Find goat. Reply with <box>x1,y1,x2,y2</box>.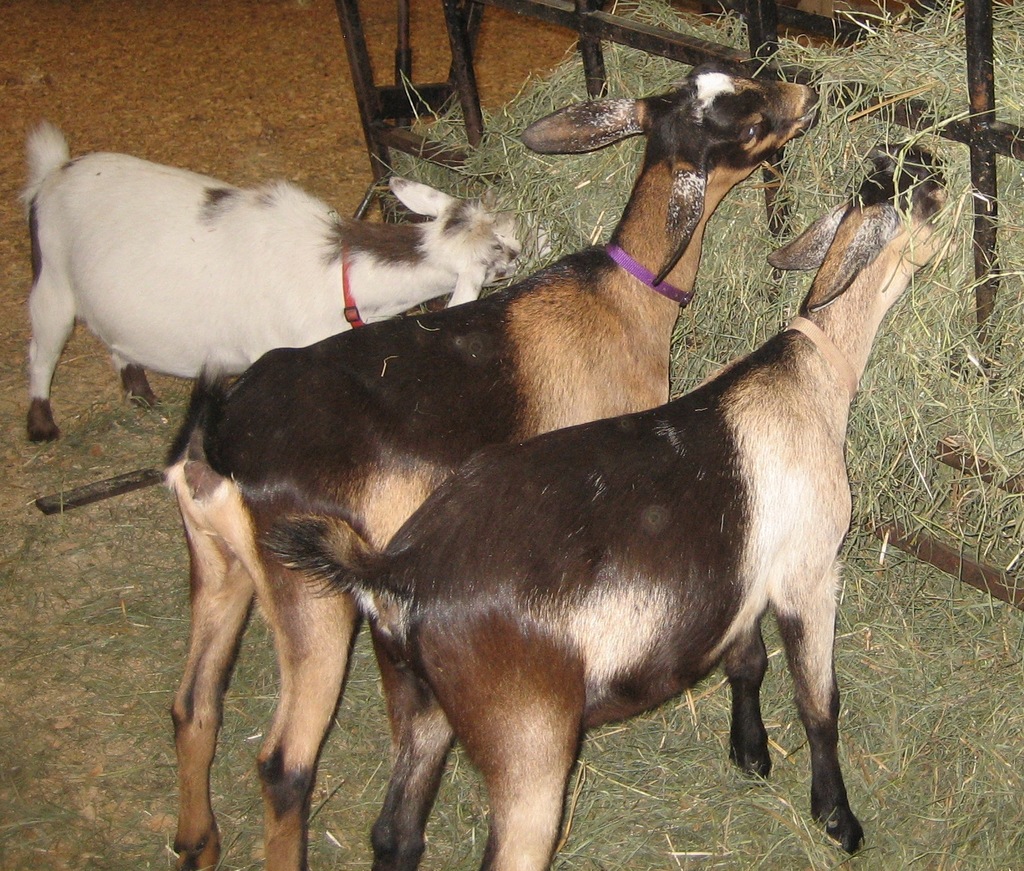
<box>159,62,824,870</box>.
